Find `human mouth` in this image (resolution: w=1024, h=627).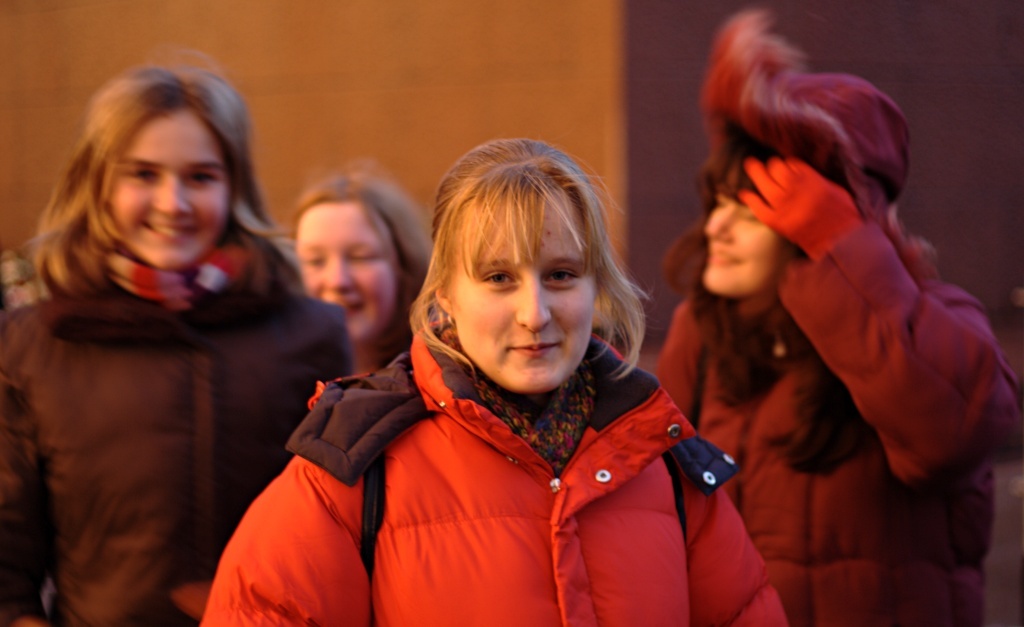
(left=507, top=342, right=561, bottom=359).
